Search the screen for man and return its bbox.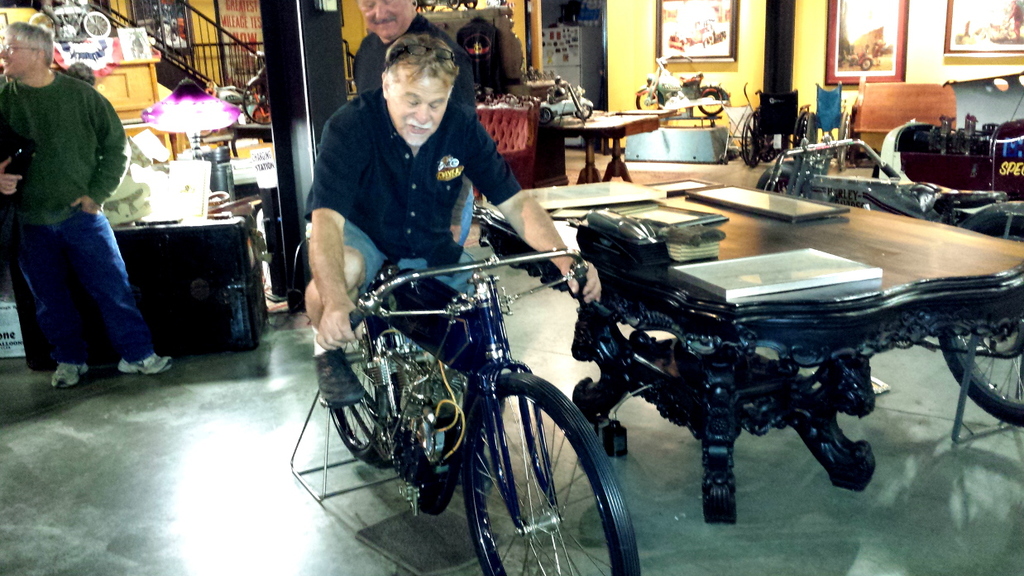
Found: locate(2, 27, 144, 386).
